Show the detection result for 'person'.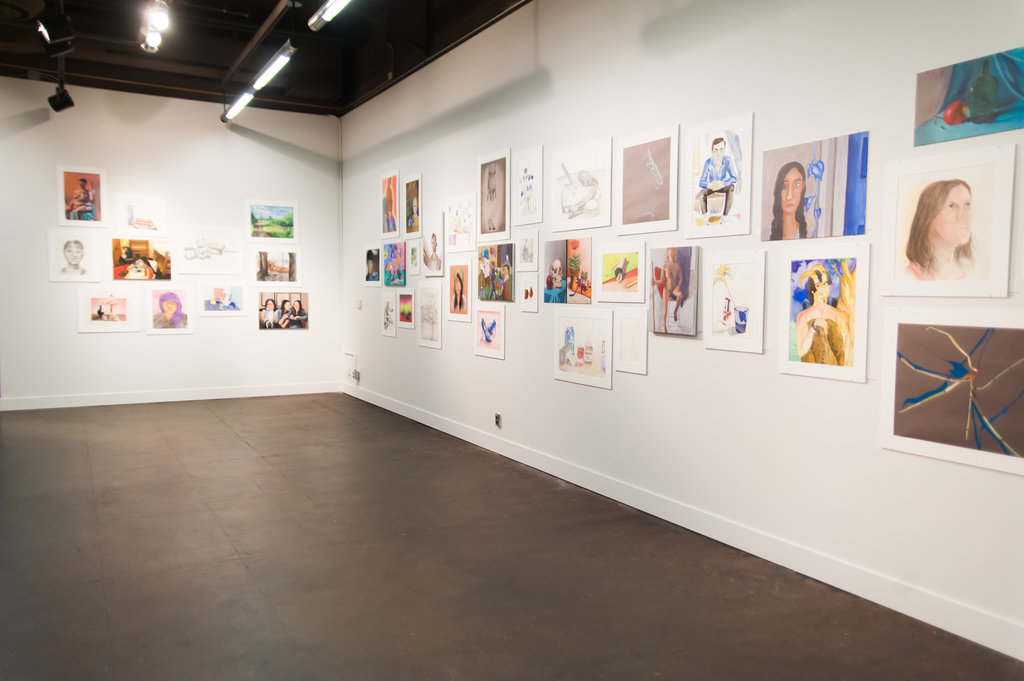
(left=811, top=265, right=855, bottom=356).
